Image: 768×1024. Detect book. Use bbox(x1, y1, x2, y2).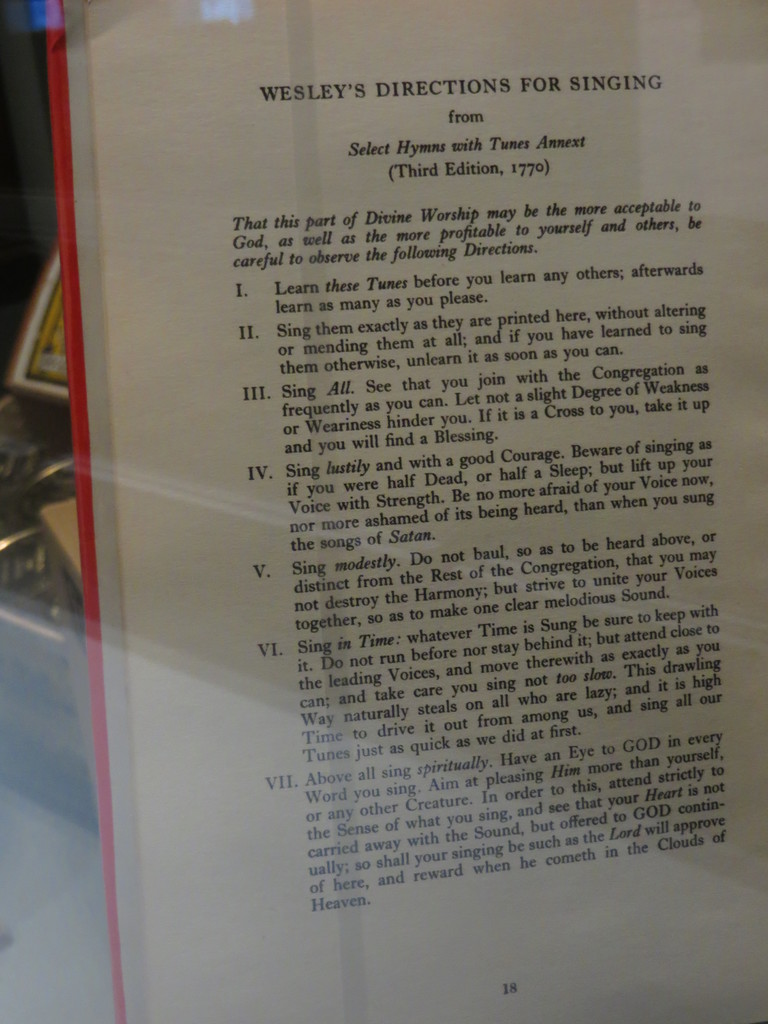
bbox(28, 0, 748, 1023).
